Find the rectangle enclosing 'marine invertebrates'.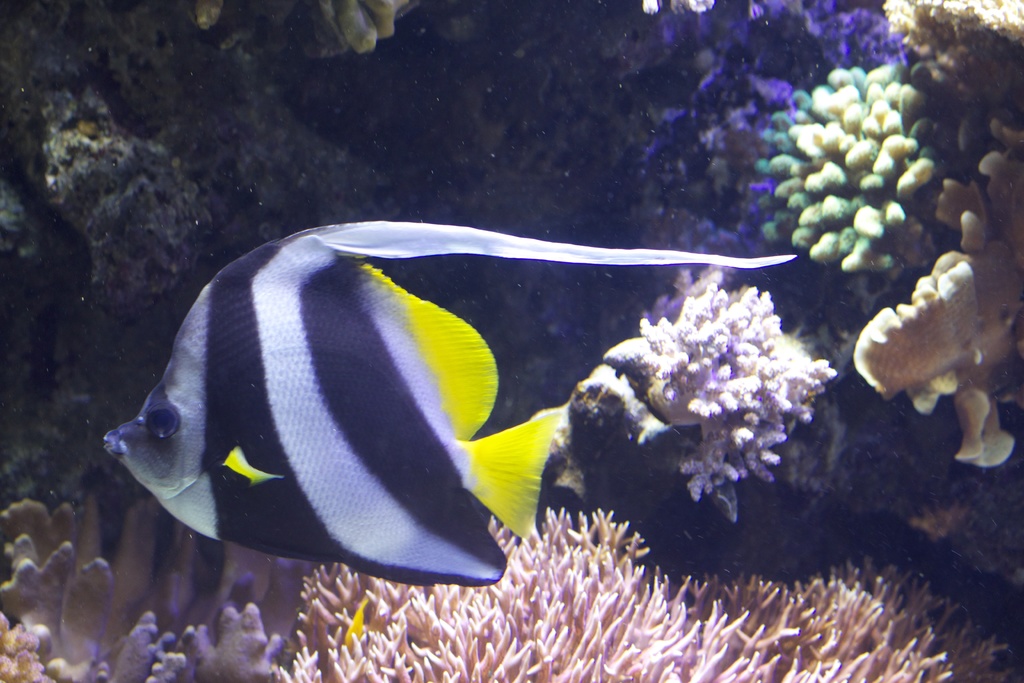
851/94/1023/488.
